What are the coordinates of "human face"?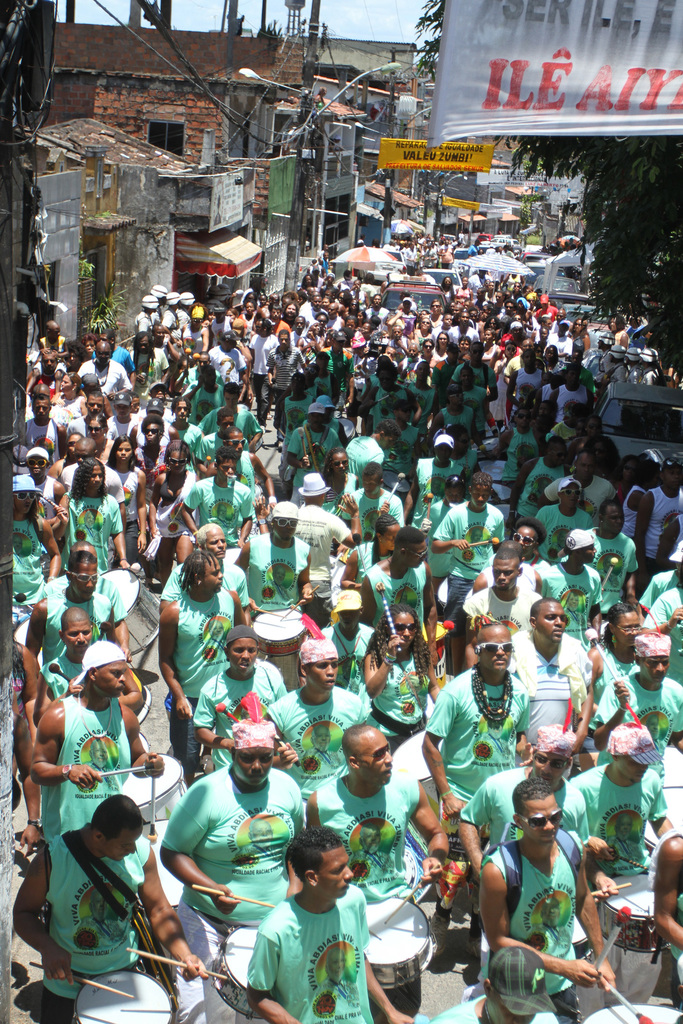
(x1=515, y1=299, x2=527, y2=313).
